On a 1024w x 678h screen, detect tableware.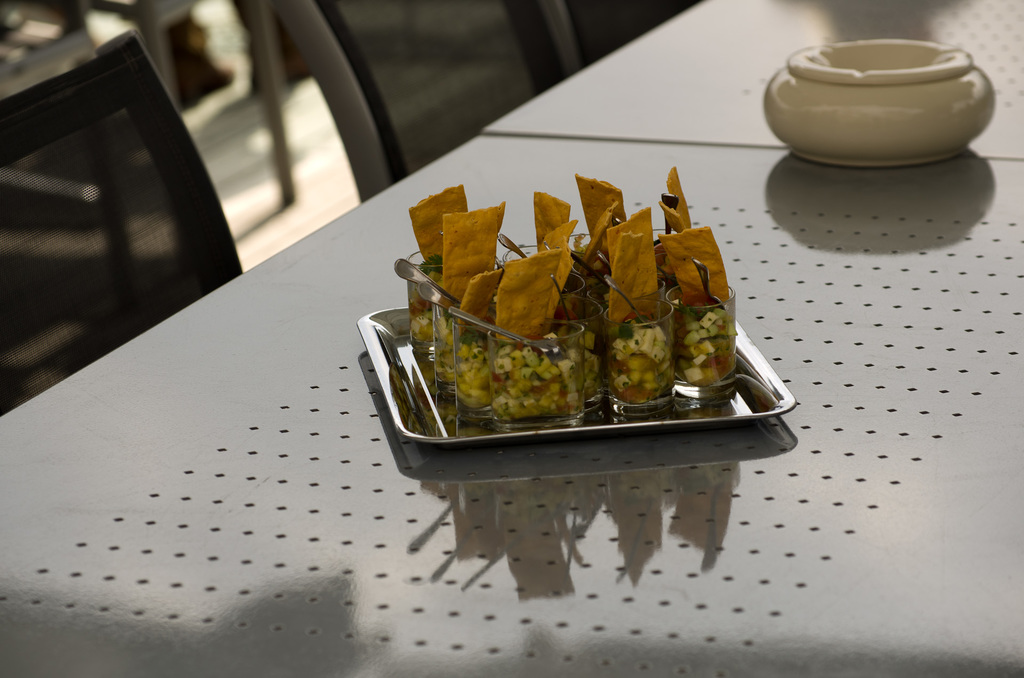
(667, 281, 737, 405).
